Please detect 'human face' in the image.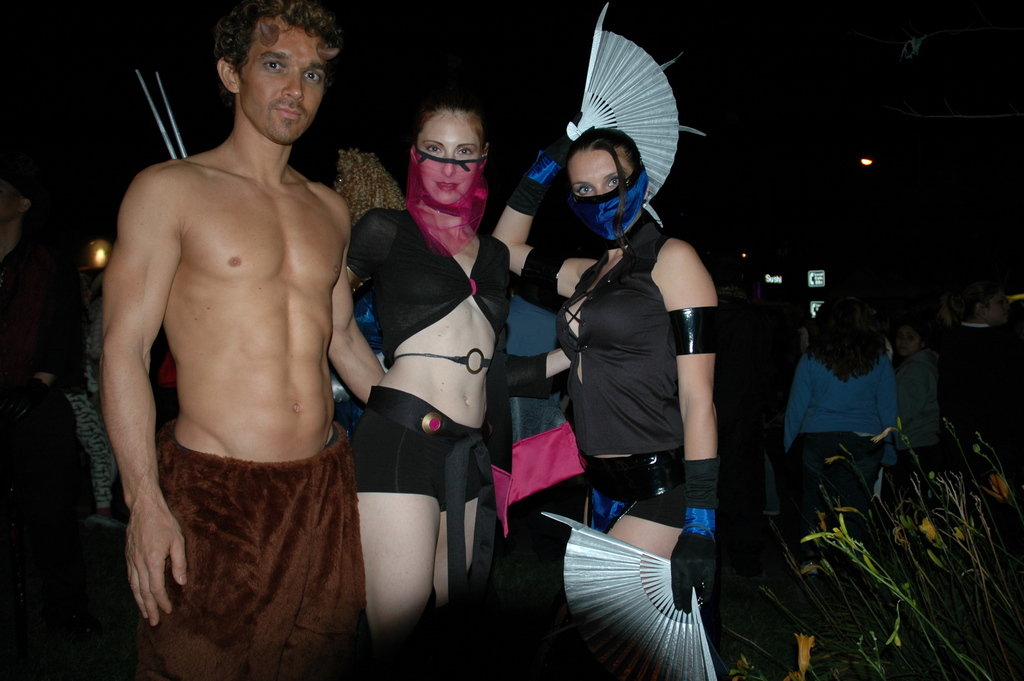
bbox=(0, 174, 24, 224).
